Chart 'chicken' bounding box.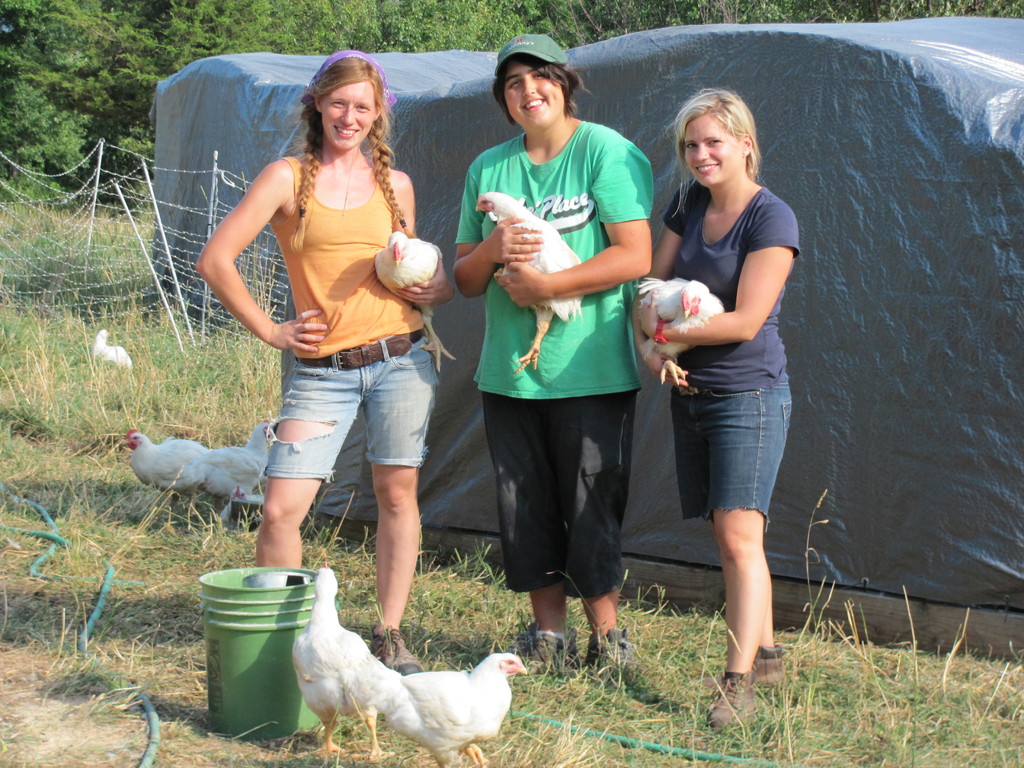
Charted: bbox=(202, 423, 271, 512).
